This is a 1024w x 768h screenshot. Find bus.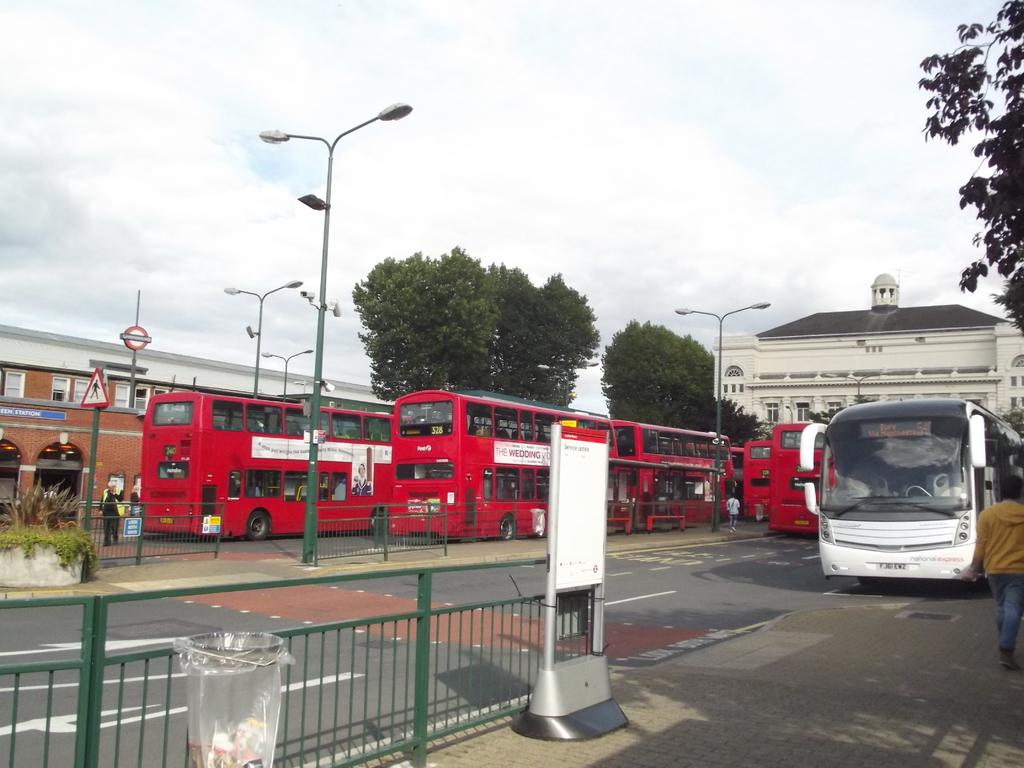
Bounding box: BBox(140, 393, 415, 545).
